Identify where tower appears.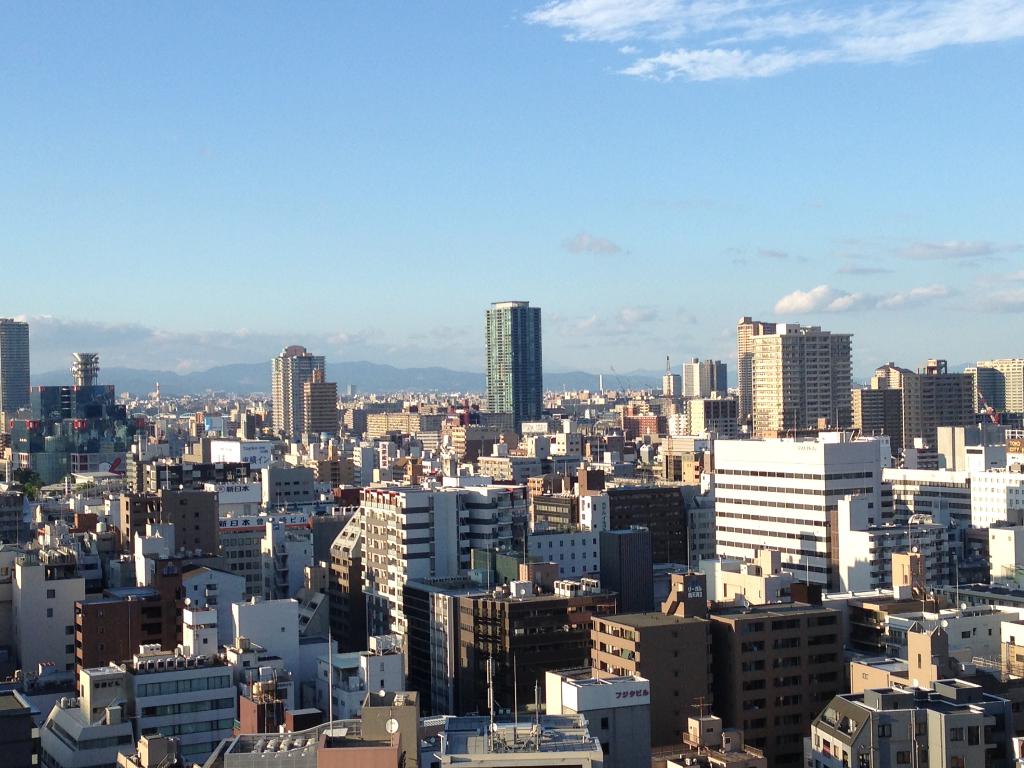
Appears at bbox=[476, 273, 559, 420].
